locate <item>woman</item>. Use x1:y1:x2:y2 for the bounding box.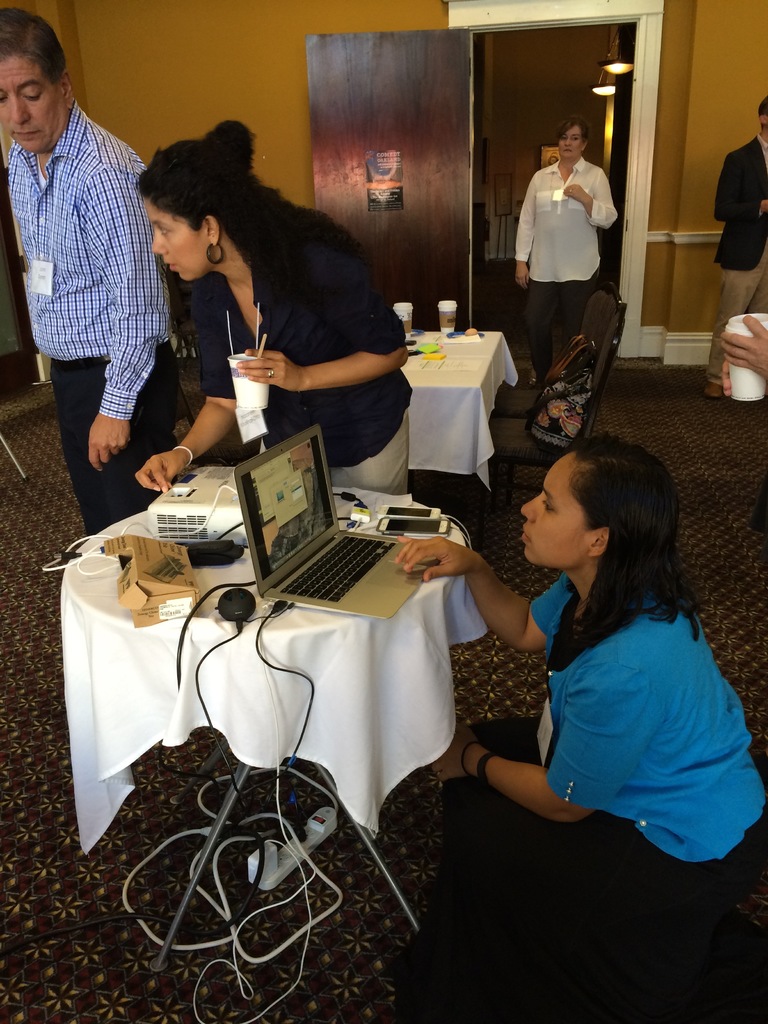
515:115:618:388.
